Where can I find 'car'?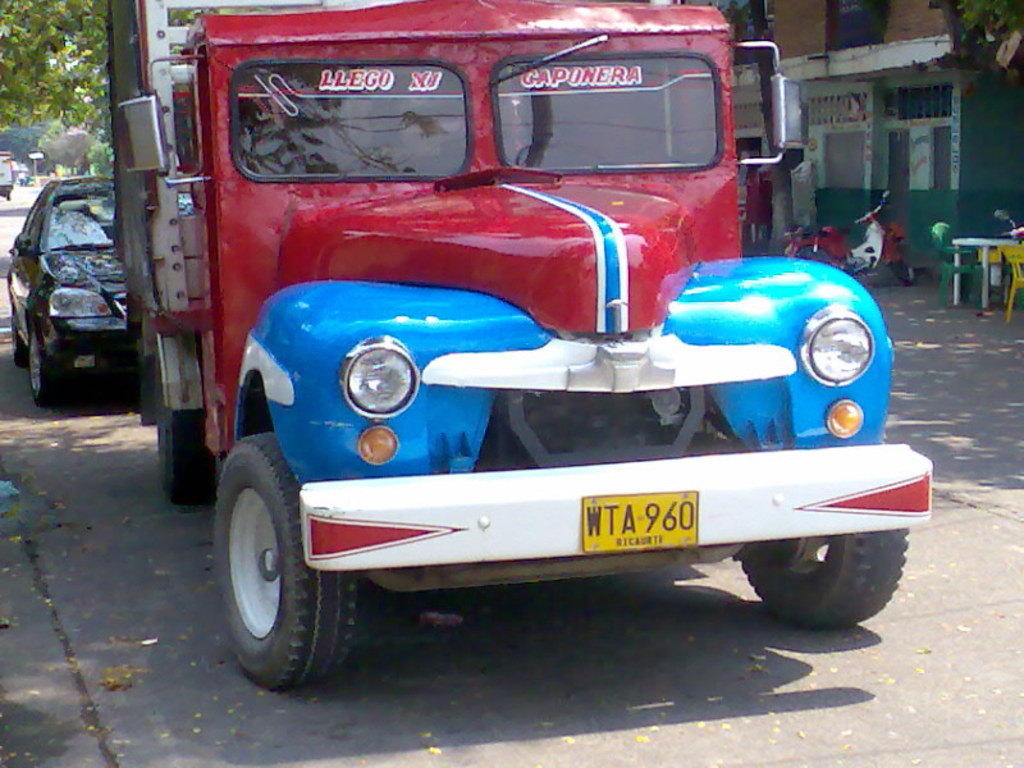
You can find it at 9, 161, 137, 407.
